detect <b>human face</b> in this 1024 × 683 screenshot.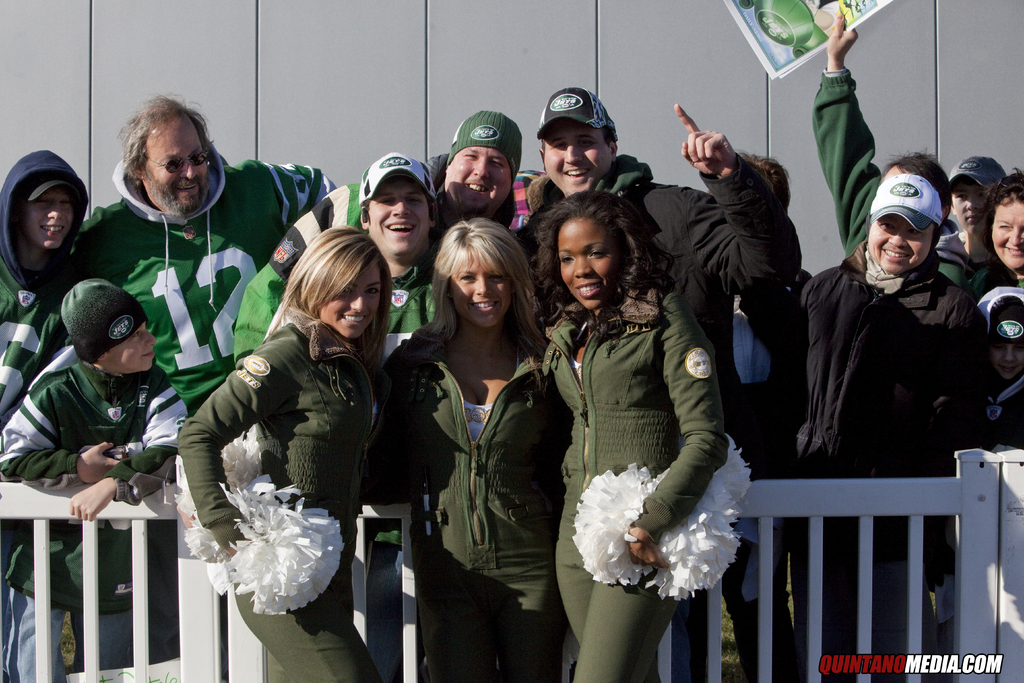
Detection: (x1=859, y1=215, x2=931, y2=278).
